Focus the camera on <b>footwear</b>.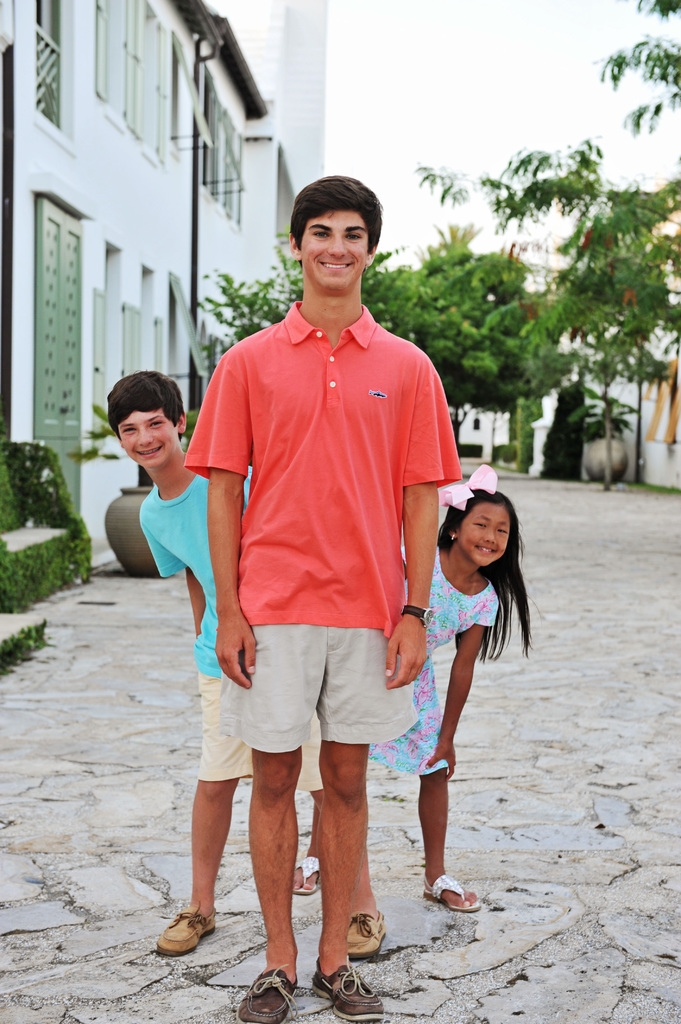
Focus region: detection(287, 848, 326, 897).
